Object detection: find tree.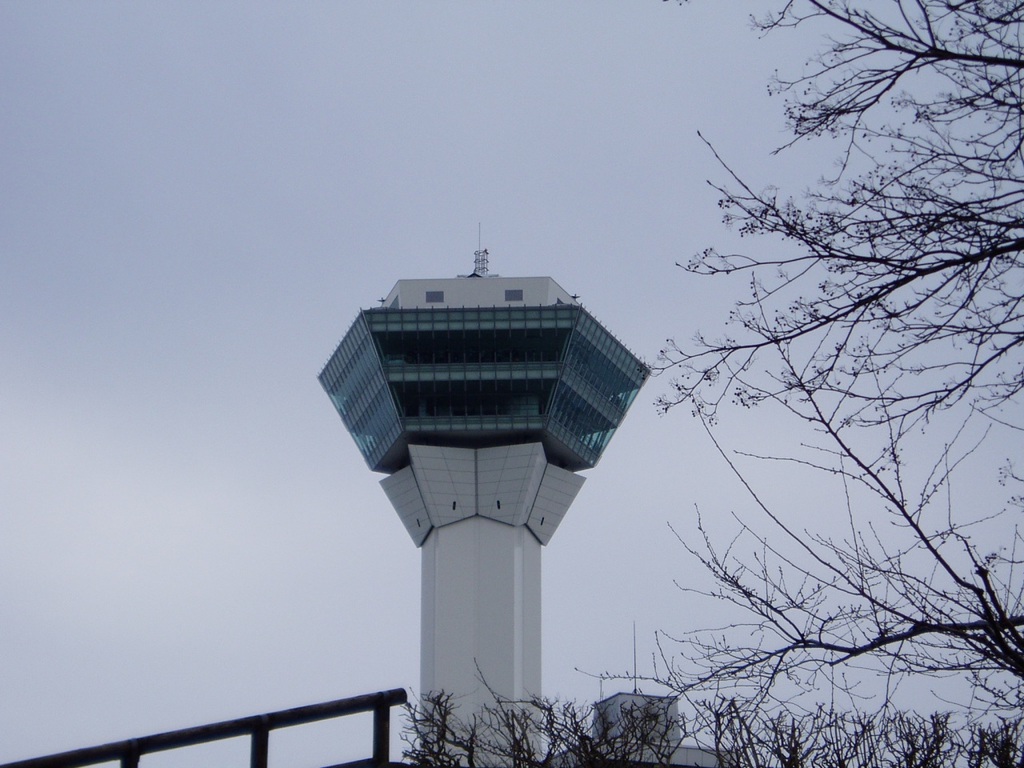
crop(388, 670, 1023, 767).
